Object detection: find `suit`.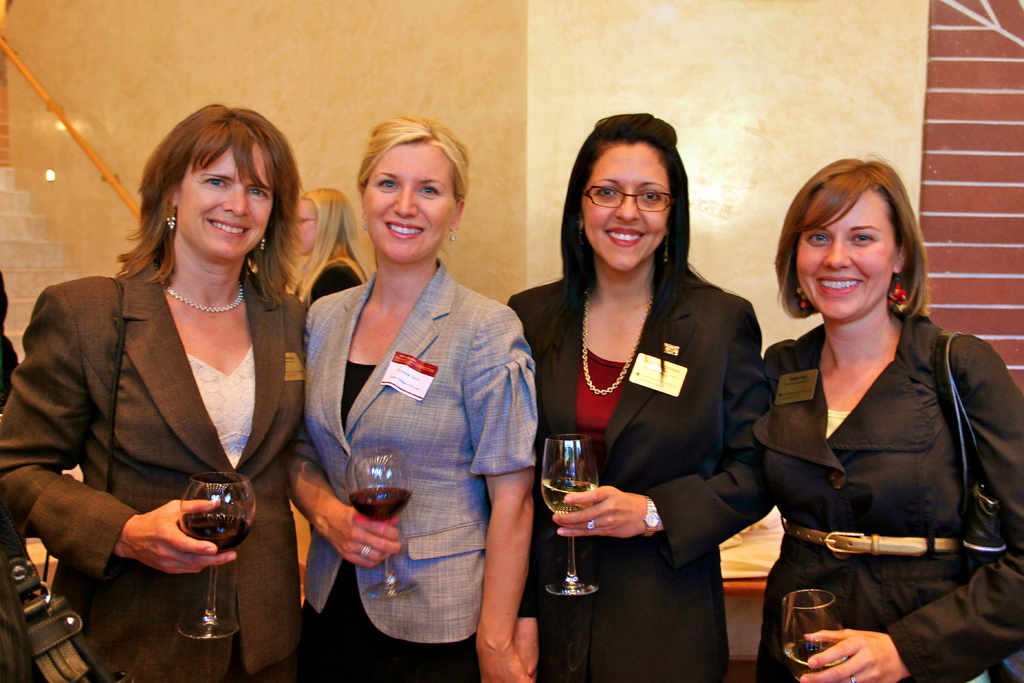
[508,280,775,682].
